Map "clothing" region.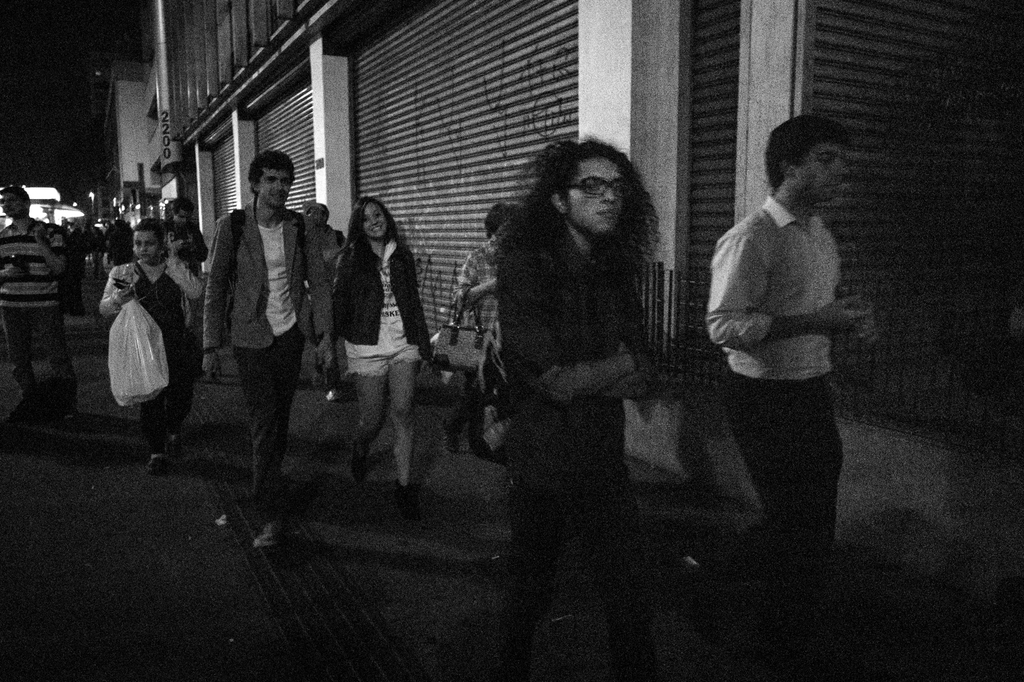
Mapped to locate(104, 221, 137, 258).
